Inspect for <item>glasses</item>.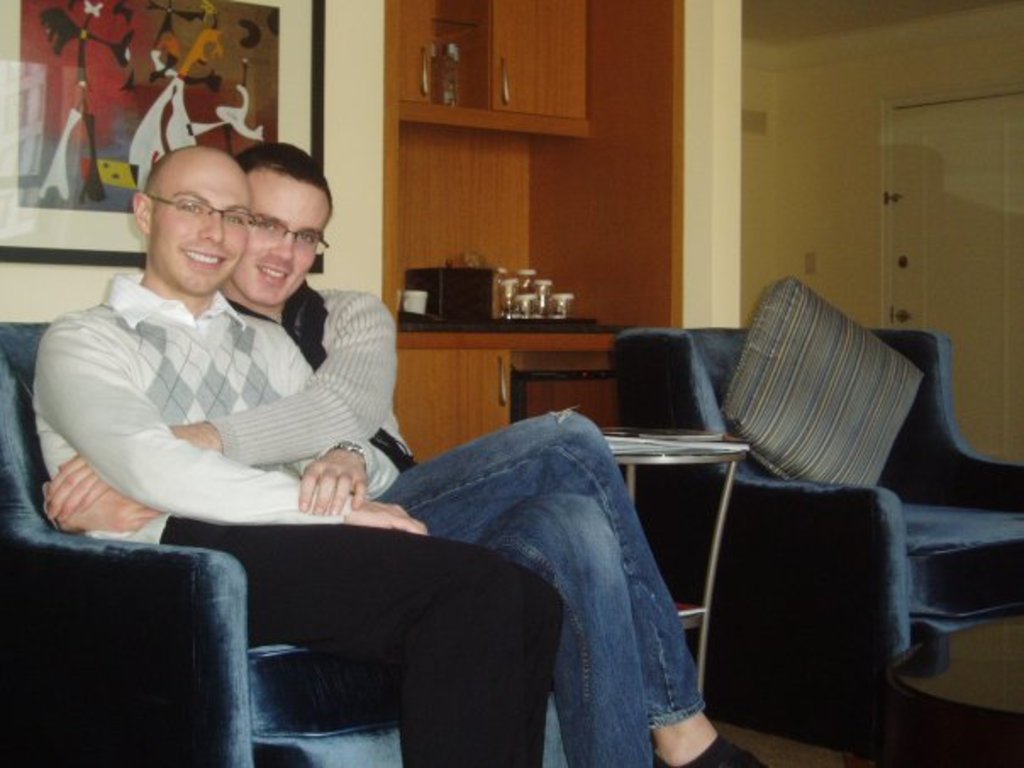
Inspection: [x1=251, y1=214, x2=331, y2=253].
